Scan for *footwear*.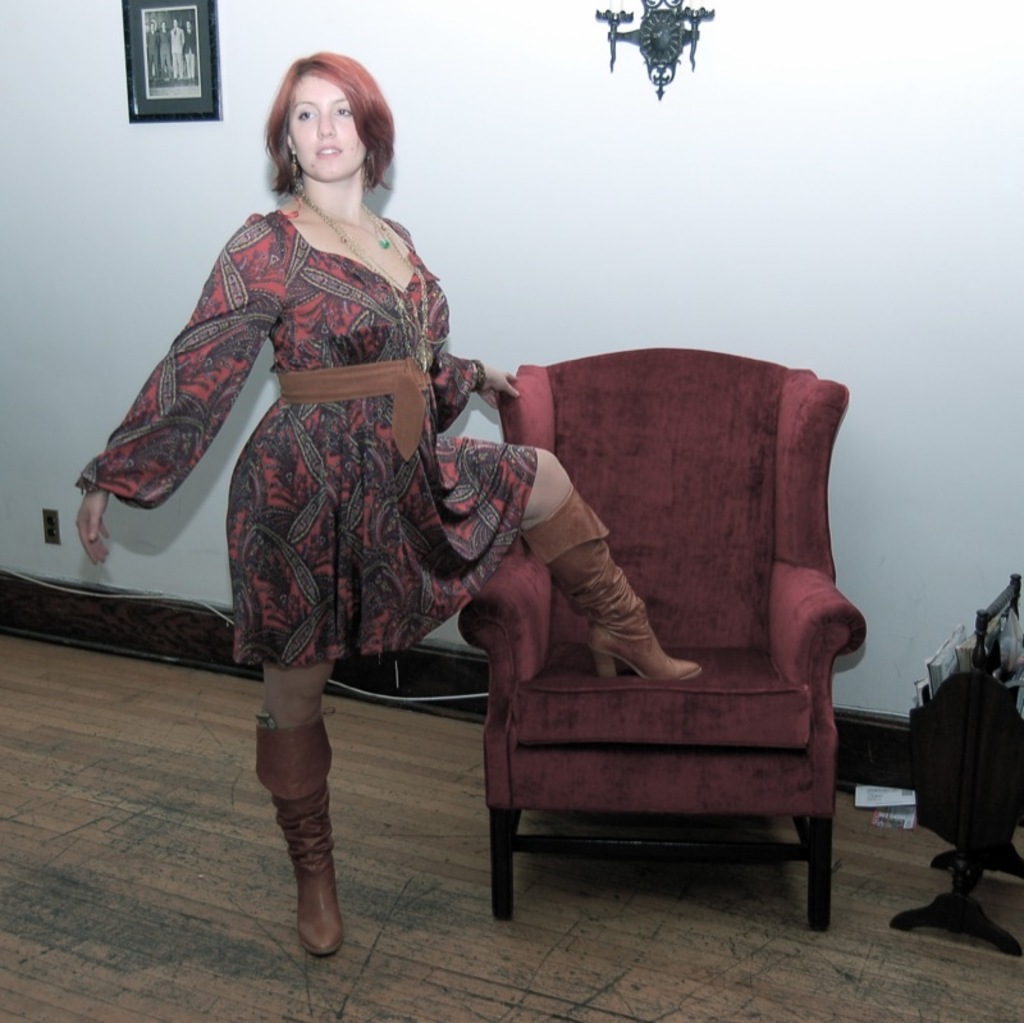
Scan result: <box>511,480,713,682</box>.
